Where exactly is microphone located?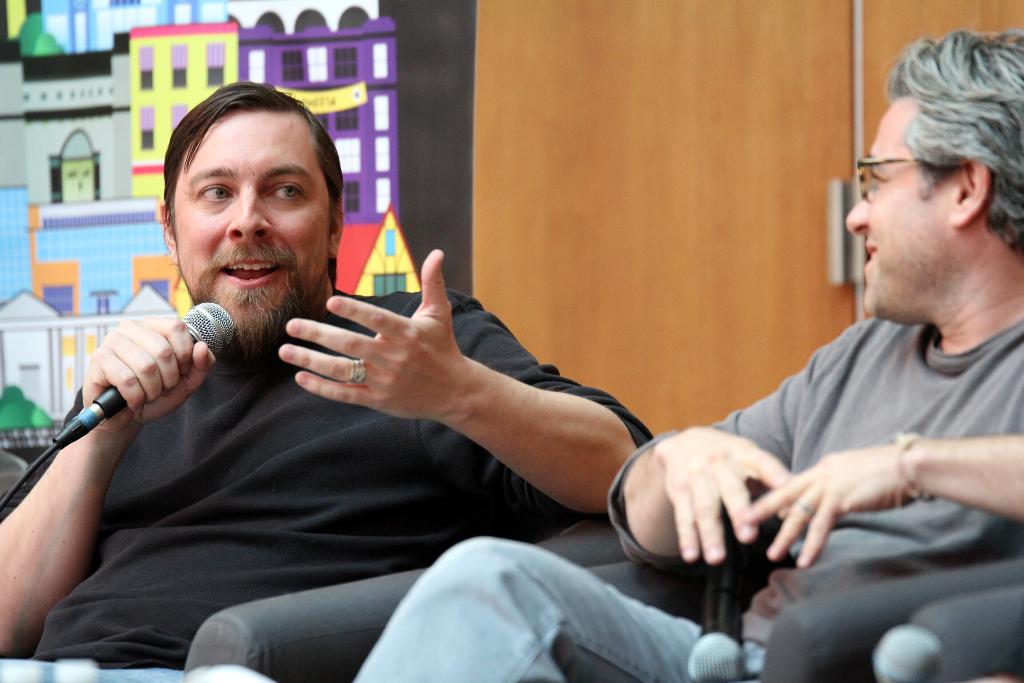
Its bounding box is left=874, top=622, right=950, bottom=682.
